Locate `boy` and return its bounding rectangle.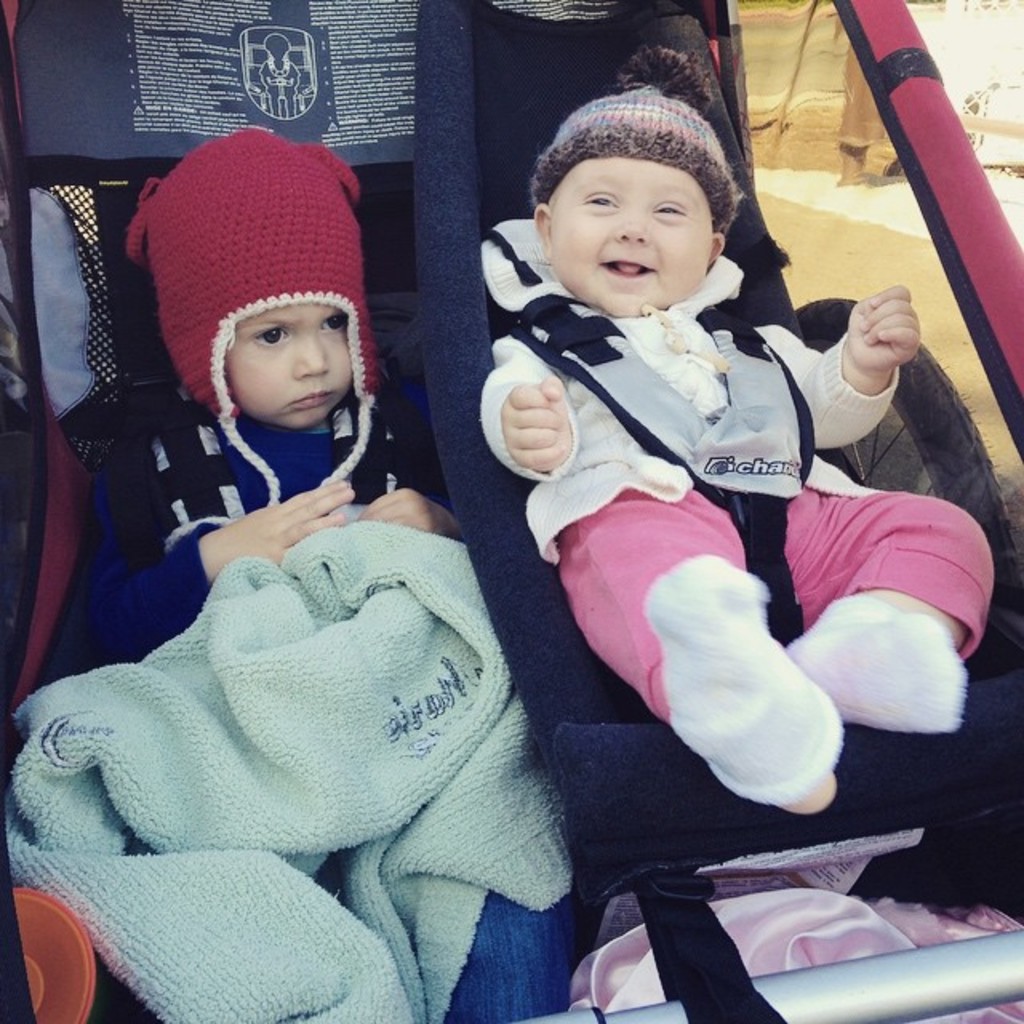
bbox(475, 83, 885, 805).
